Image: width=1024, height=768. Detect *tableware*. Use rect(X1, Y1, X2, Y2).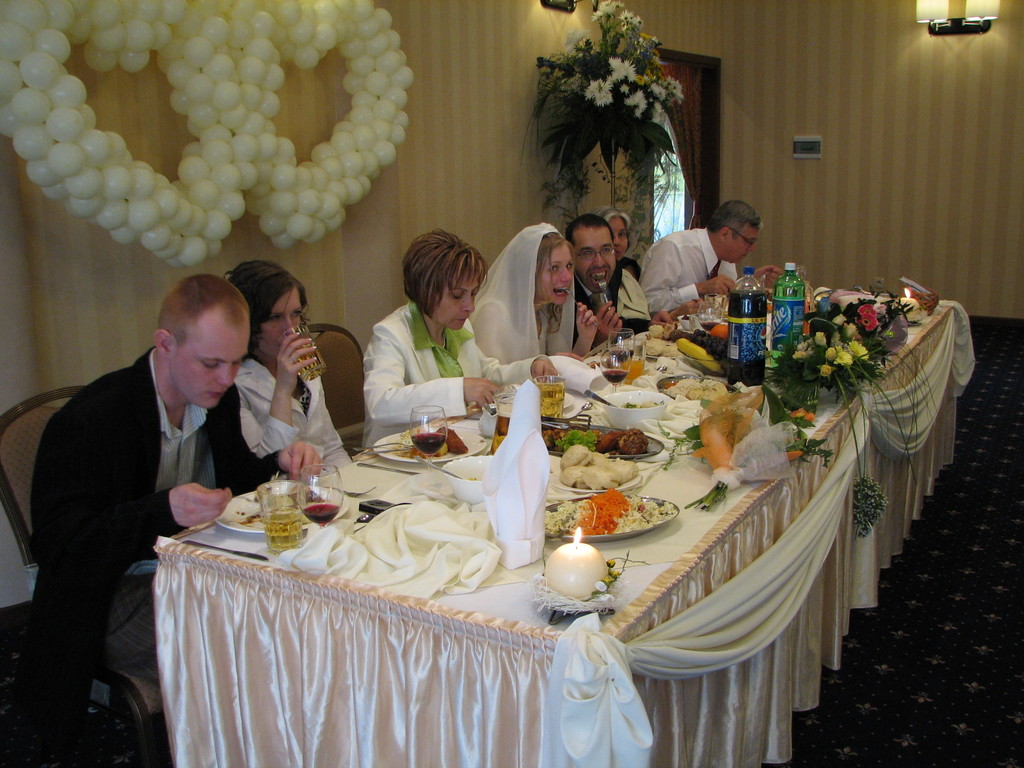
rect(587, 393, 620, 406).
